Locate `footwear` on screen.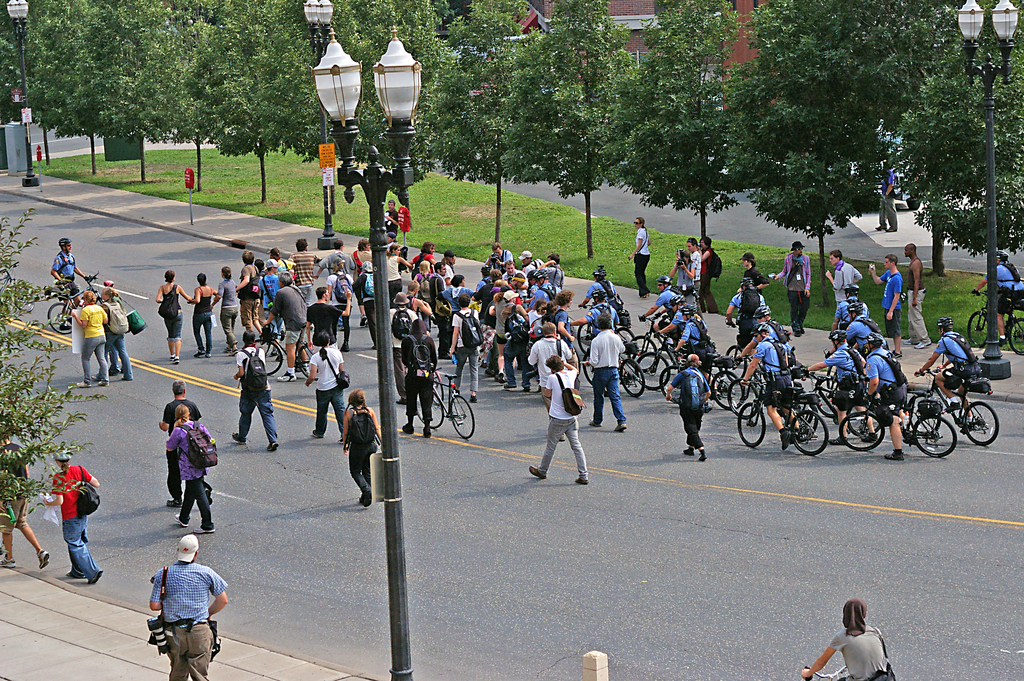
On screen at (x1=996, y1=334, x2=1012, y2=340).
